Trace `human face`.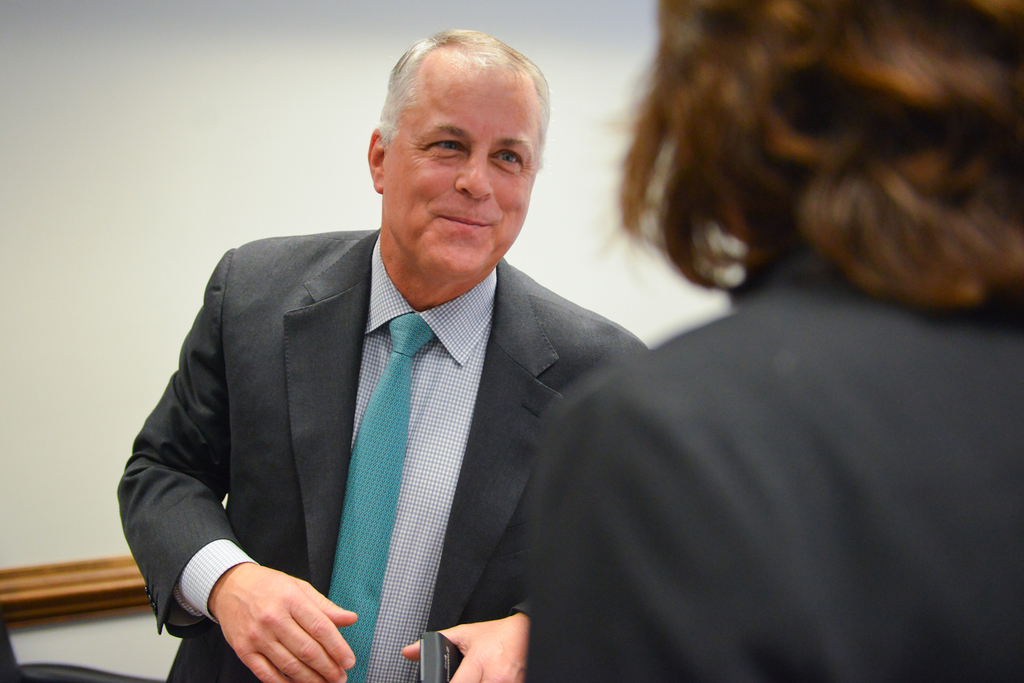
Traced to x1=381, y1=62, x2=544, y2=278.
